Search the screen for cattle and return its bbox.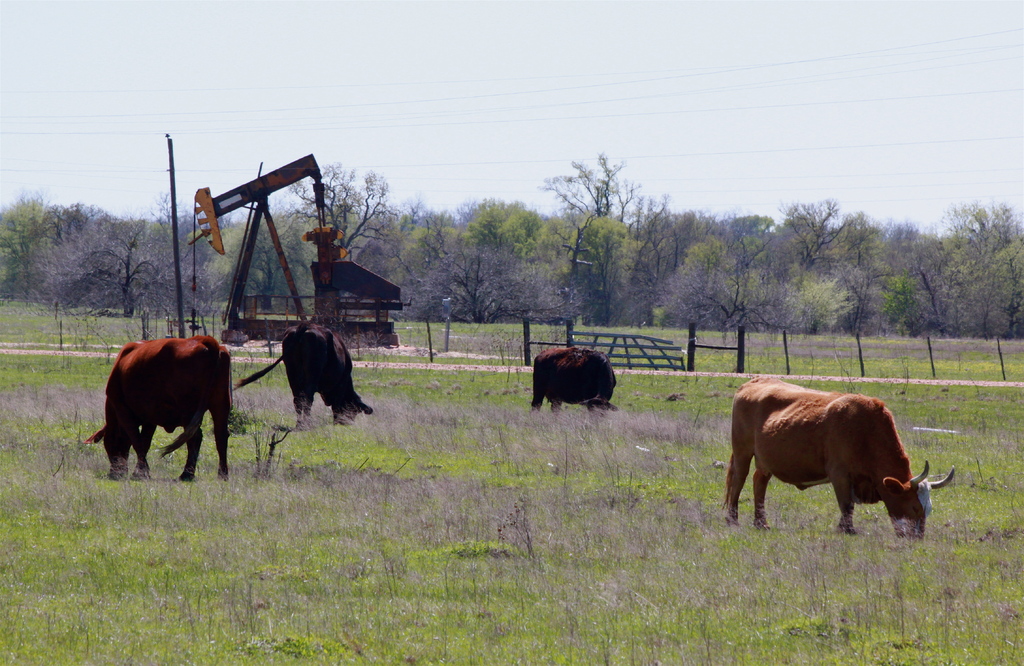
Found: detection(86, 335, 234, 480).
